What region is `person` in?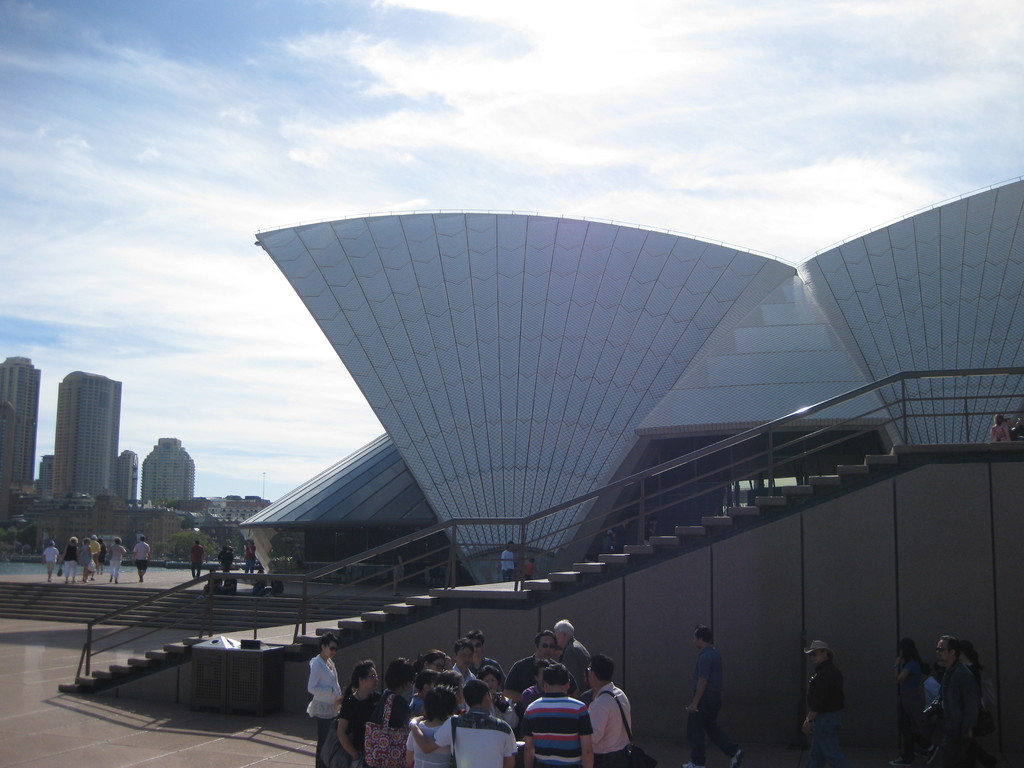
<box>245,536,254,579</box>.
